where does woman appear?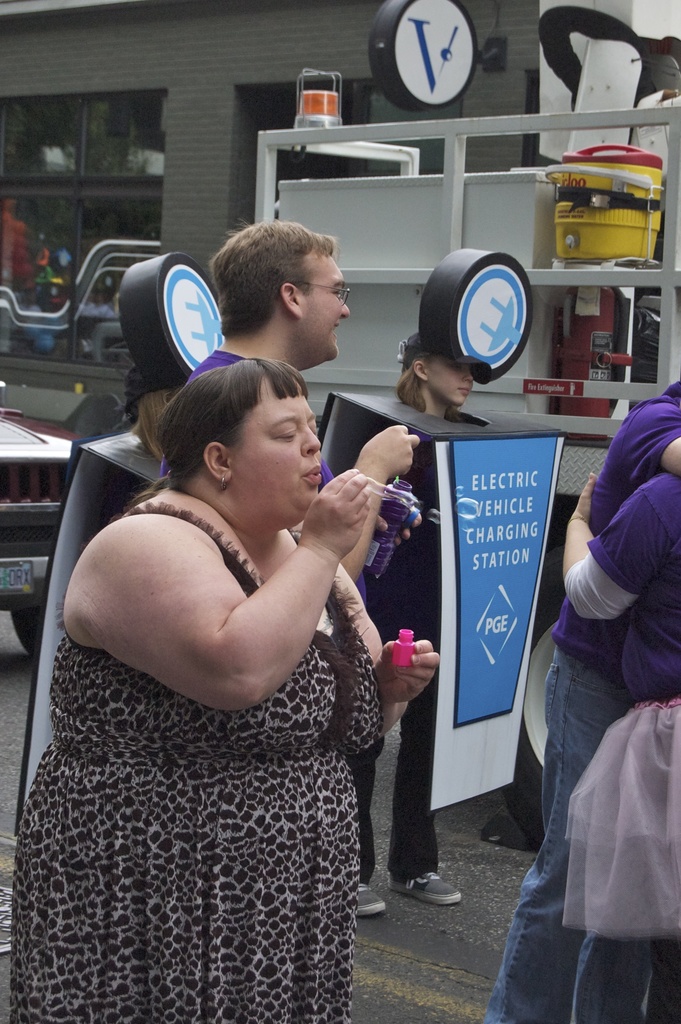
Appears at 566:470:680:1023.
